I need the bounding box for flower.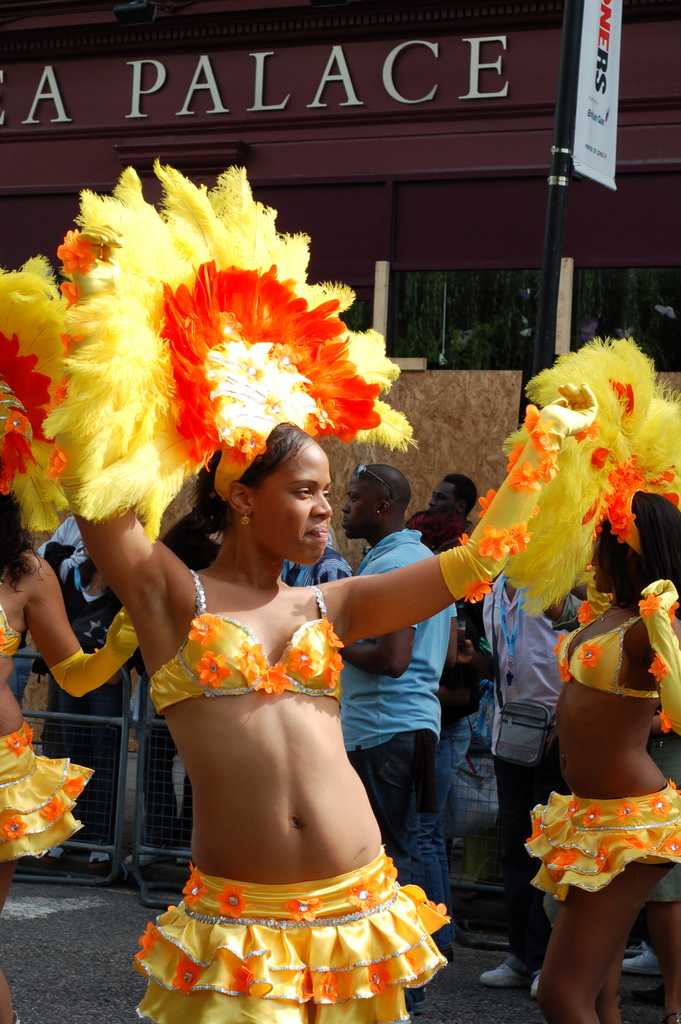
Here it is: box=[190, 610, 224, 648].
